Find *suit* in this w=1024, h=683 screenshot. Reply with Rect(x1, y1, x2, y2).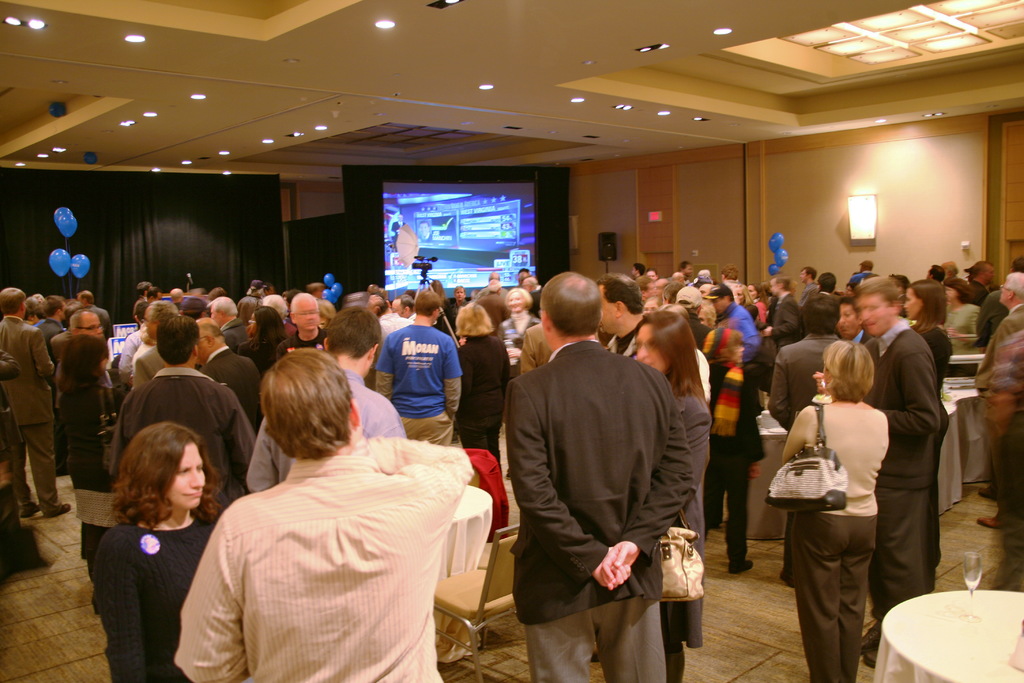
Rect(0, 317, 54, 513).
